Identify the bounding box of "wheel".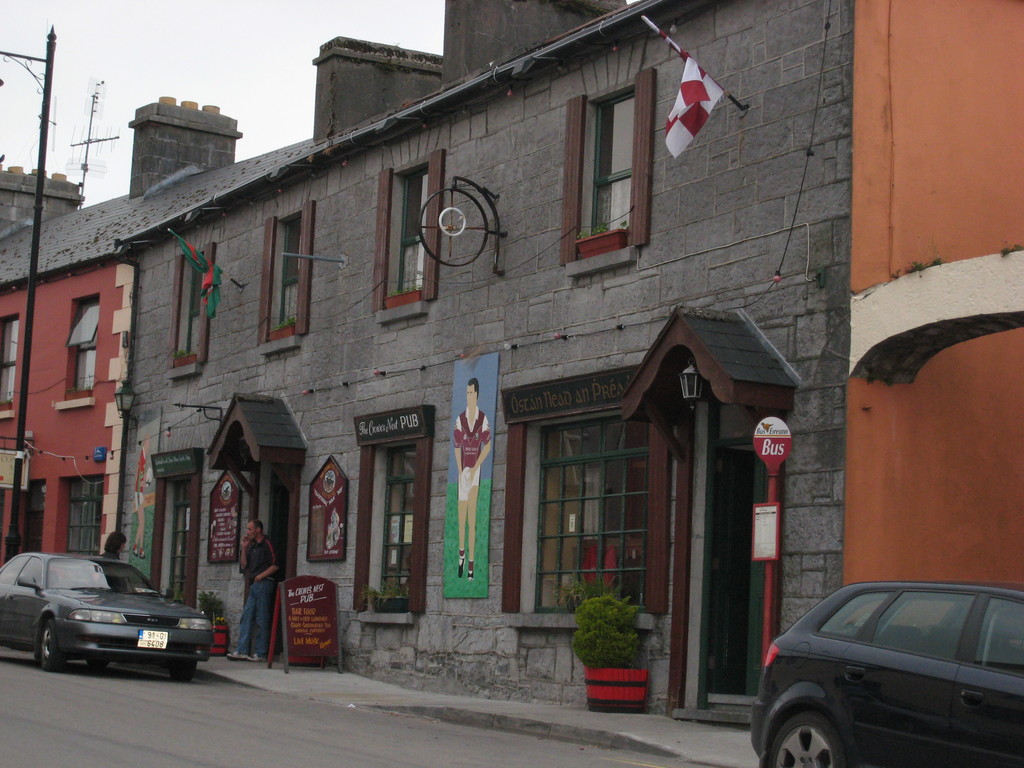
[172, 661, 194, 680].
